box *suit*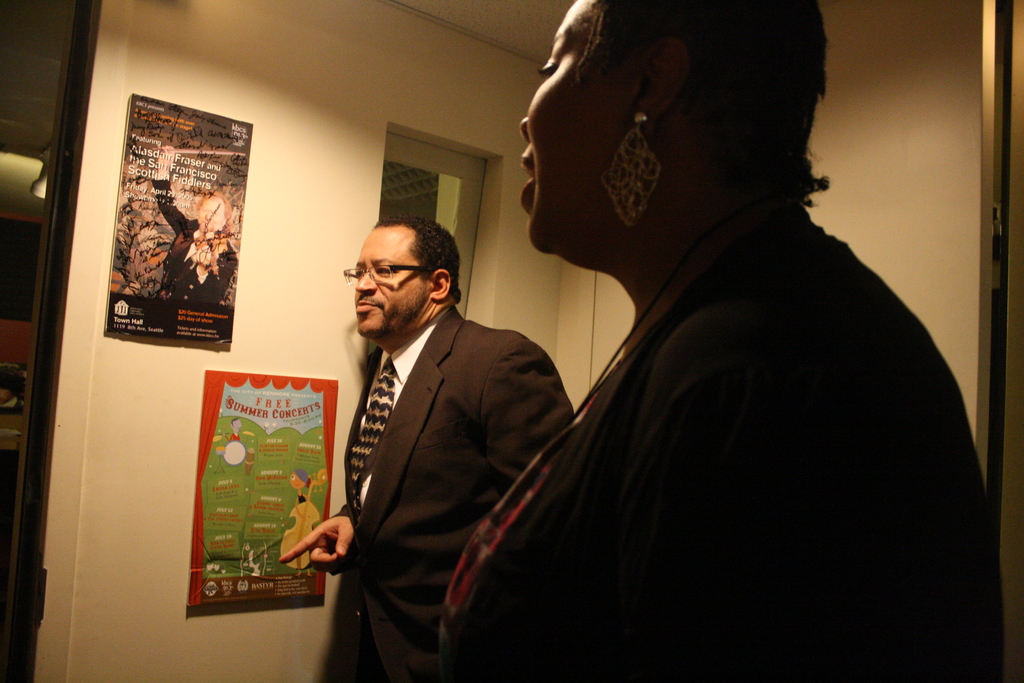
<box>292,234,575,659</box>
